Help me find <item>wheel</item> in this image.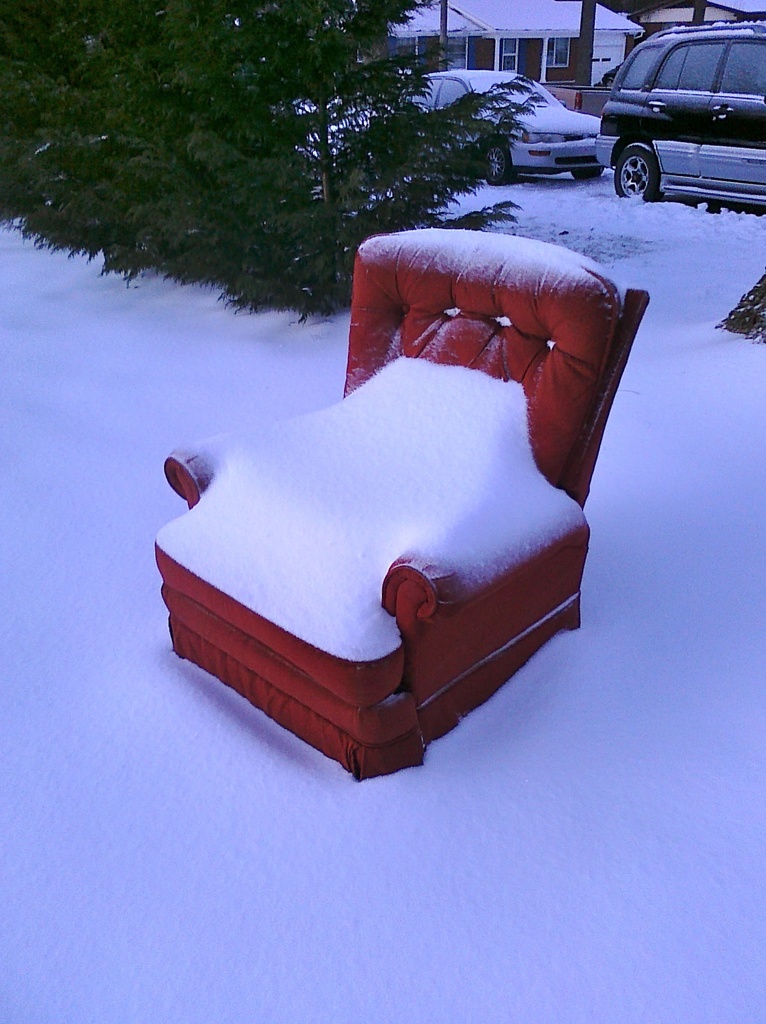
Found it: detection(485, 140, 514, 183).
